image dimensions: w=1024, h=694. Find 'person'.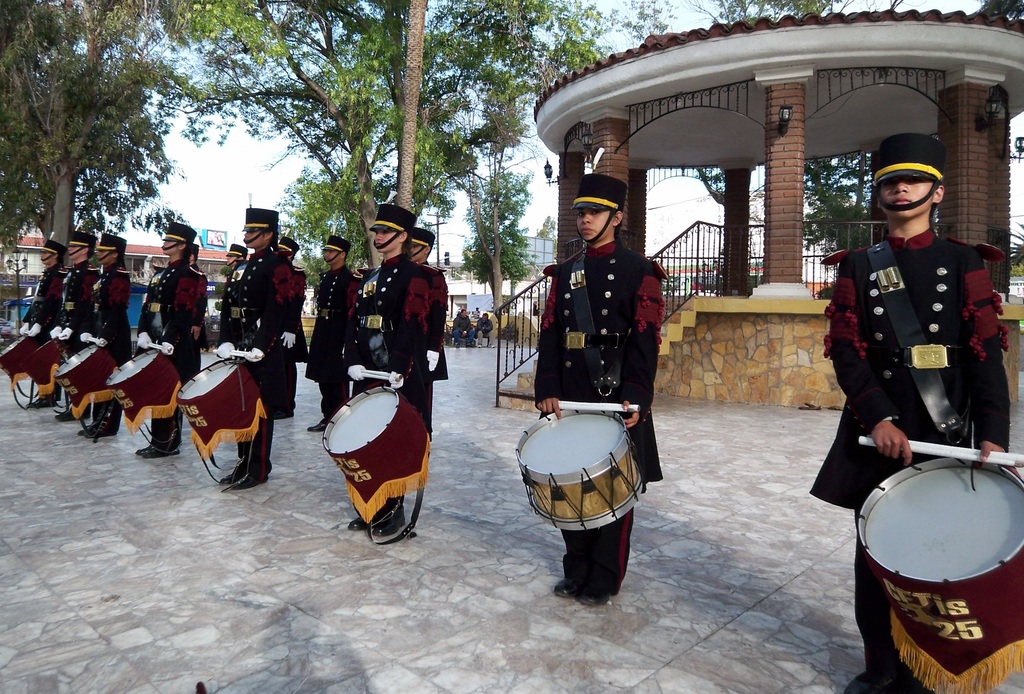
box=[302, 234, 356, 432].
